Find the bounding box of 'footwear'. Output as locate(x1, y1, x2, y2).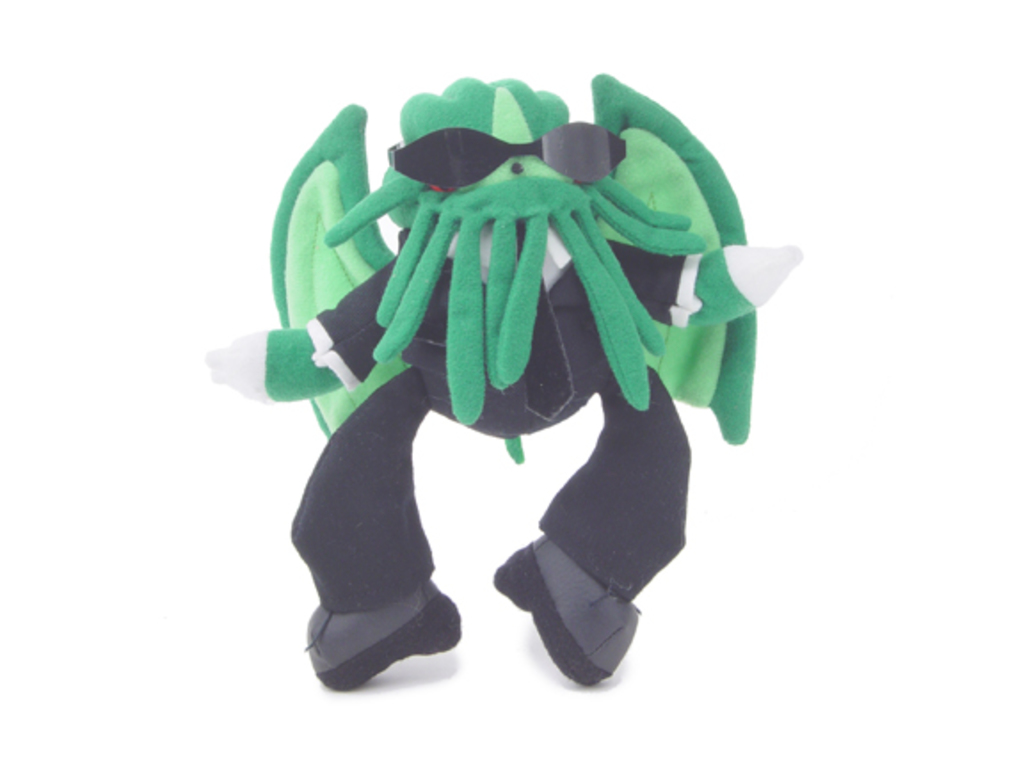
locate(297, 574, 462, 702).
